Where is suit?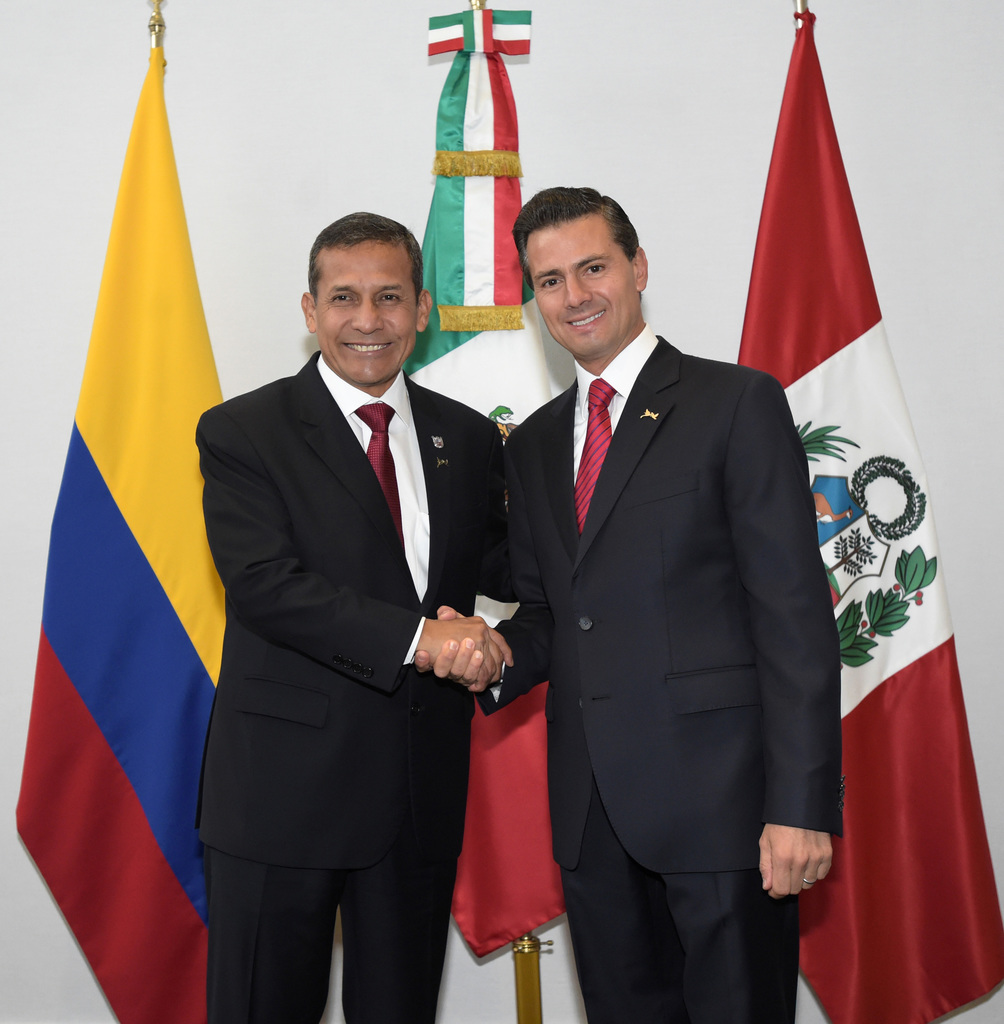
pyautogui.locateOnScreen(195, 347, 522, 1023).
